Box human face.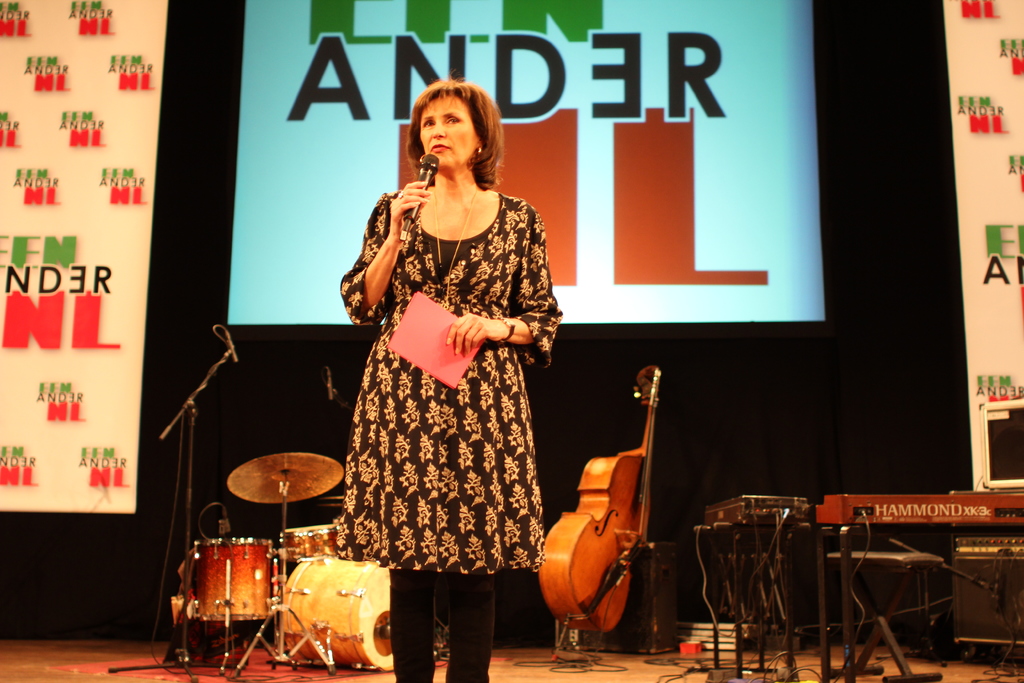
x1=422 y1=87 x2=479 y2=169.
